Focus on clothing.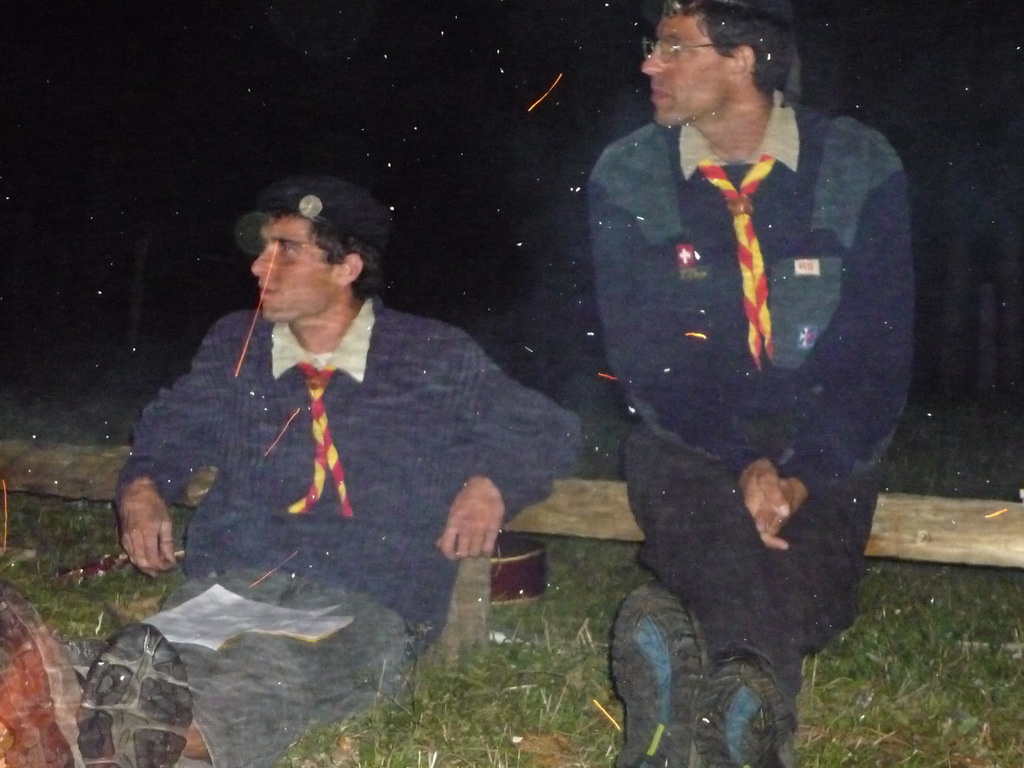
Focused at (left=118, top=292, right=591, bottom=637).
